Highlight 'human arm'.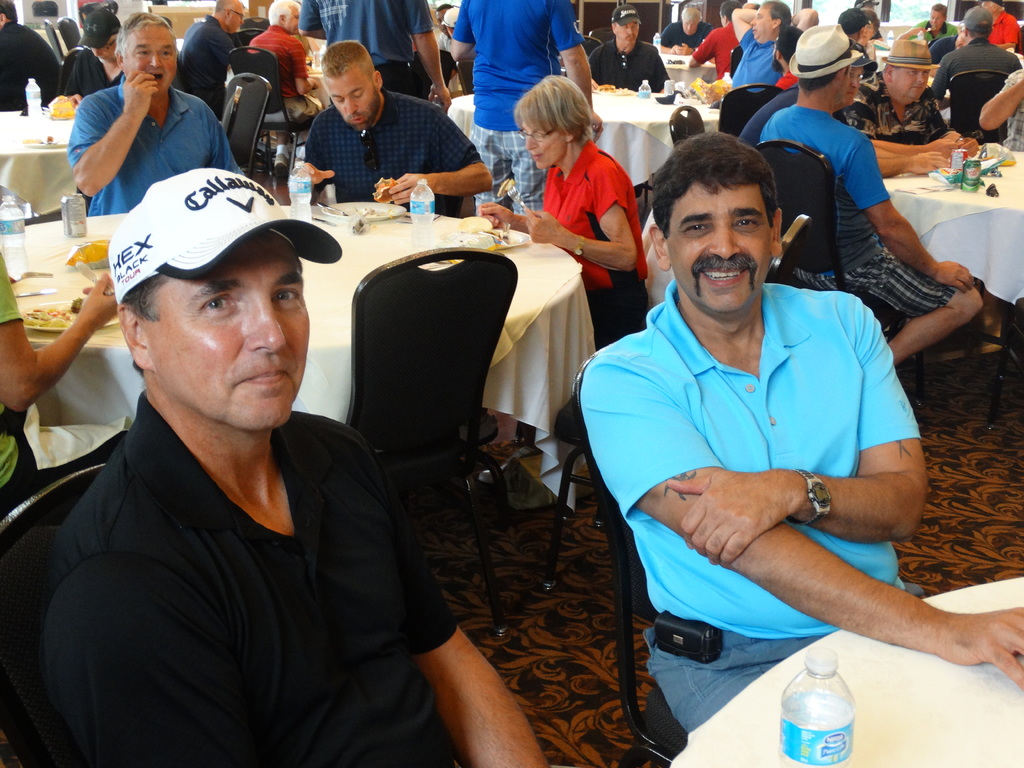
Highlighted region: left=664, top=290, right=920, bottom=570.
